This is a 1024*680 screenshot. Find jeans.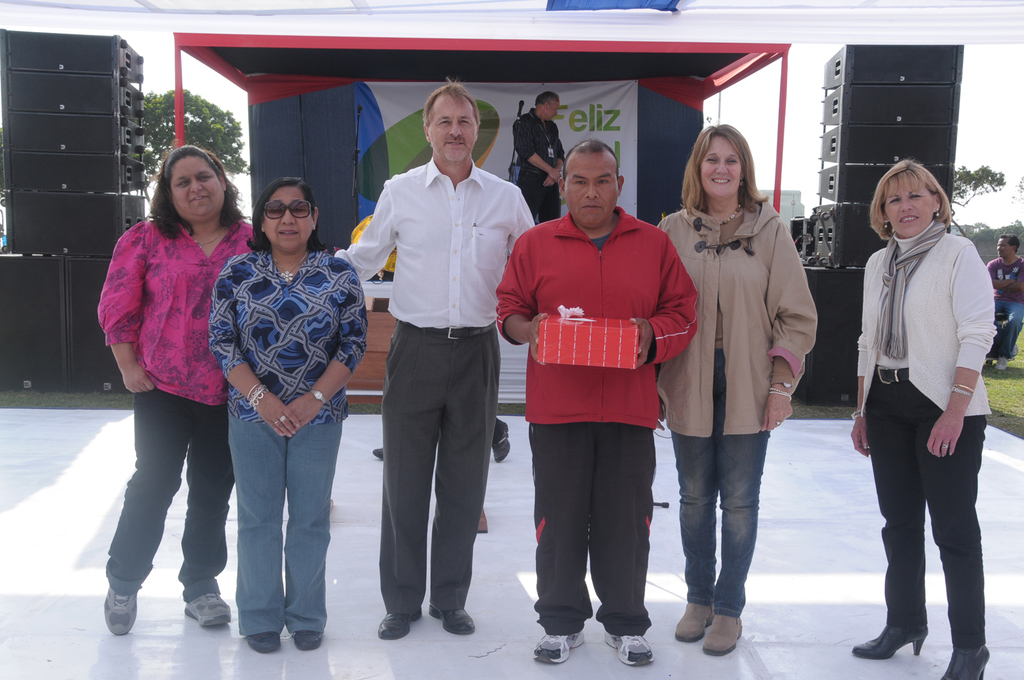
Bounding box: box(101, 390, 223, 604).
